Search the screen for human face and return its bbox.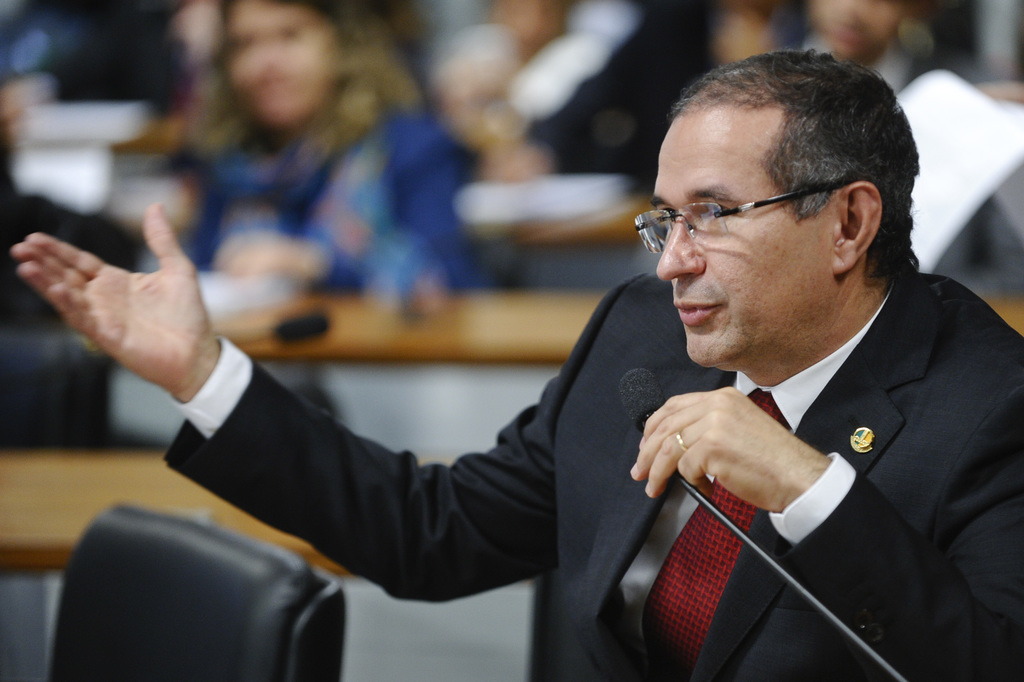
Found: locate(652, 103, 831, 369).
